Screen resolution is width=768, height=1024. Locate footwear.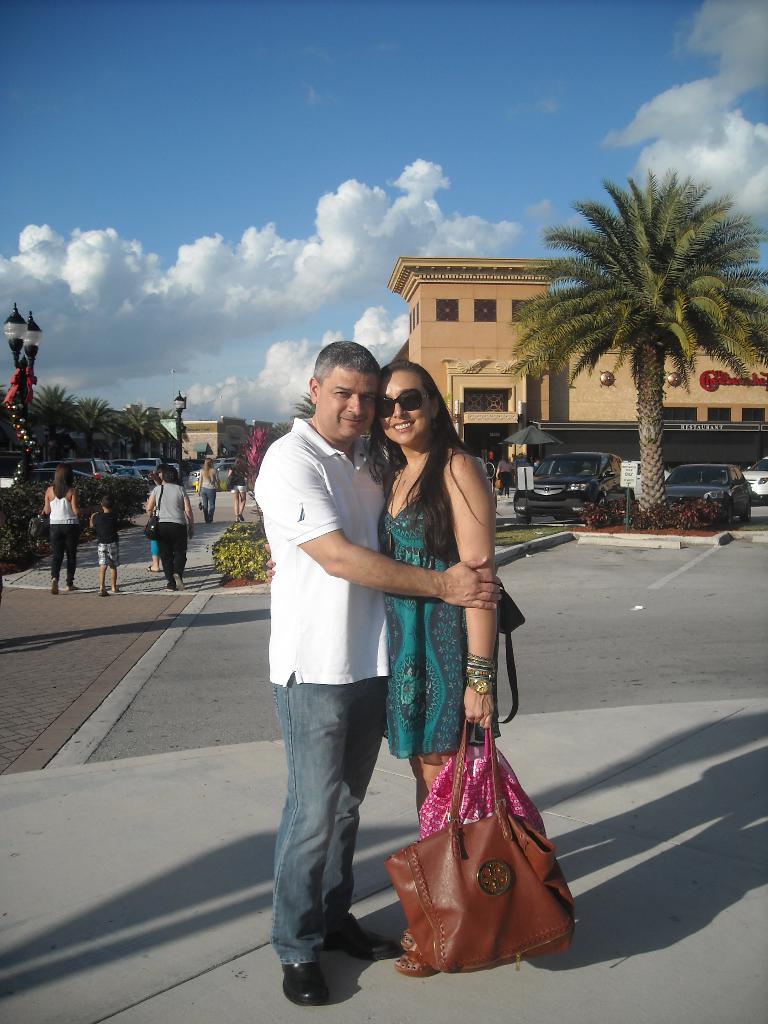
322/918/403/963.
